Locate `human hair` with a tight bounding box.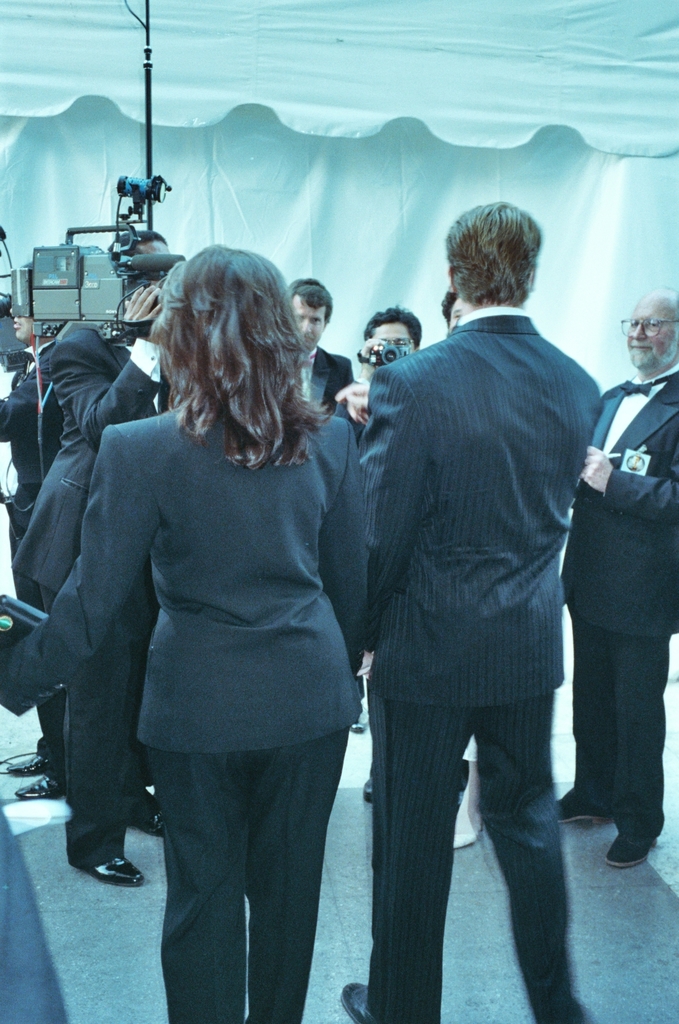
360 301 422 347.
